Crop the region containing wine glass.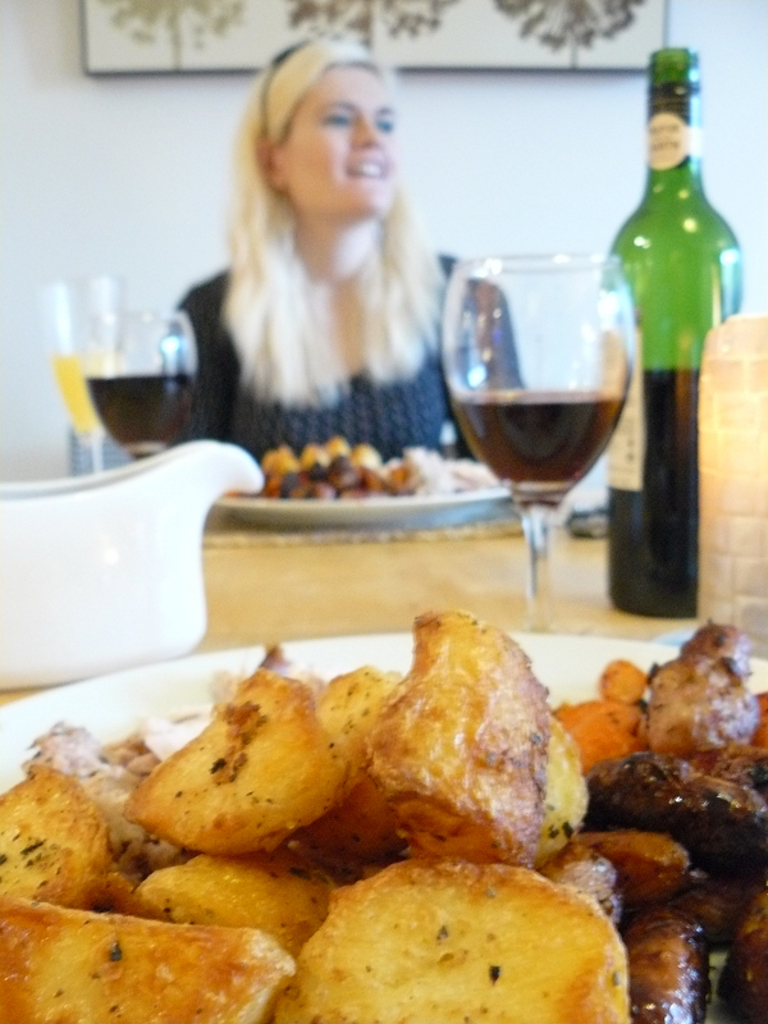
Crop region: [x1=81, y1=307, x2=197, y2=453].
